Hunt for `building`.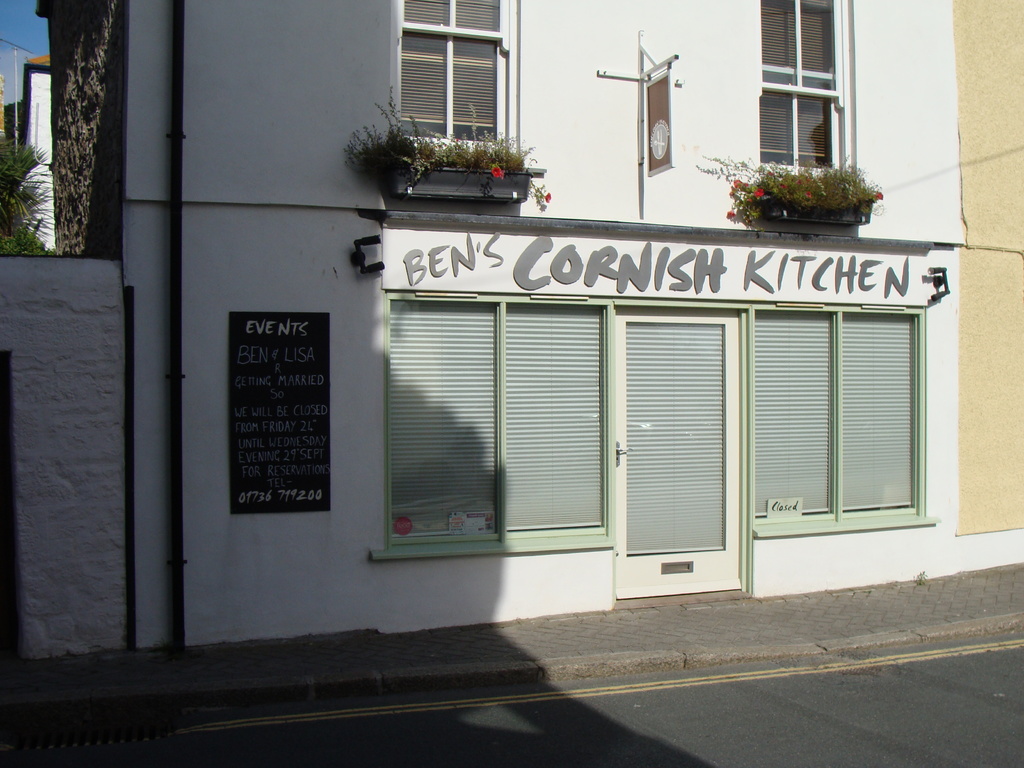
Hunted down at 0, 259, 129, 657.
